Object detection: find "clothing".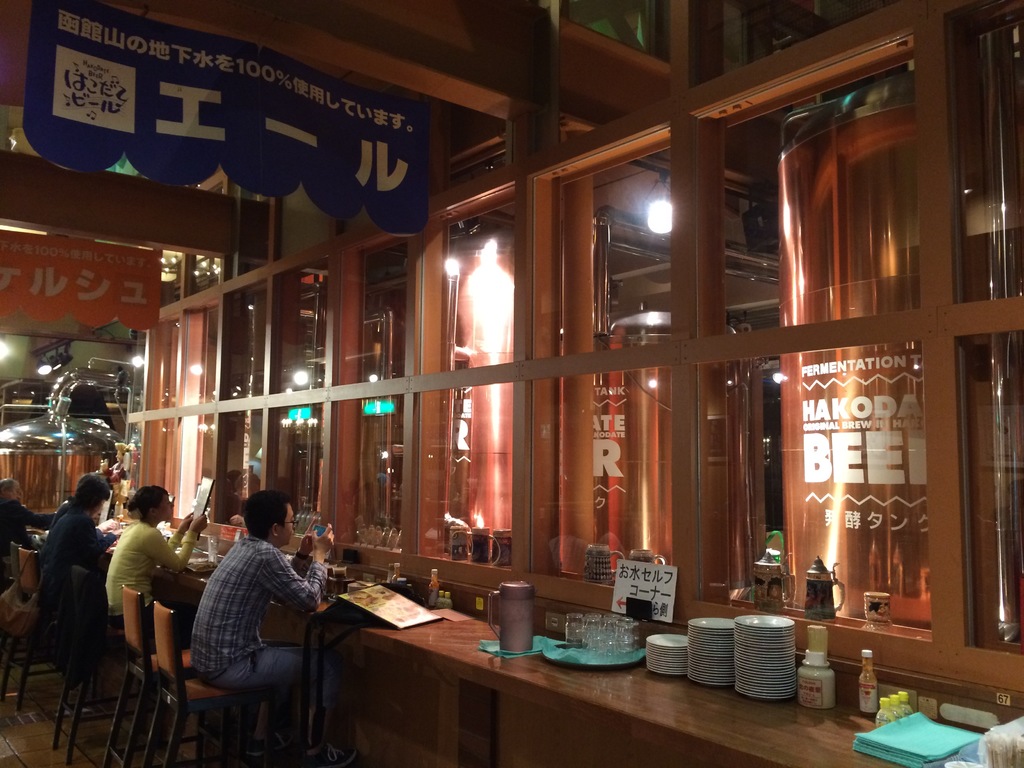
rect(0, 499, 54, 568).
